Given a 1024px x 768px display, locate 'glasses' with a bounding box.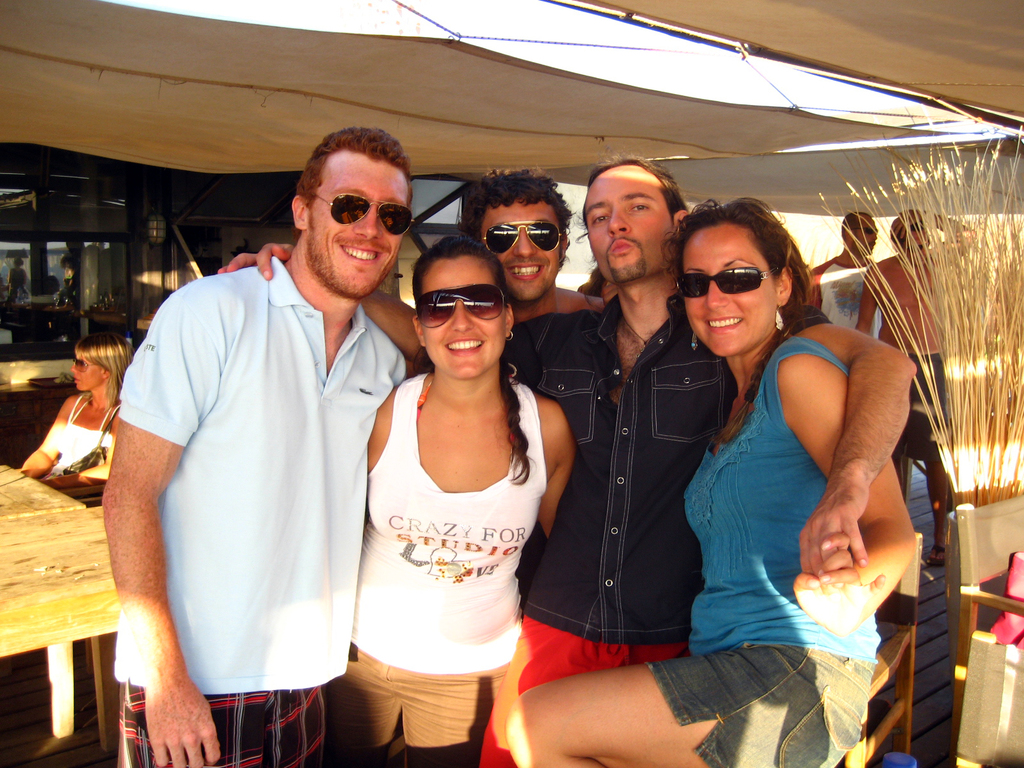
Located: (x1=410, y1=284, x2=507, y2=332).
